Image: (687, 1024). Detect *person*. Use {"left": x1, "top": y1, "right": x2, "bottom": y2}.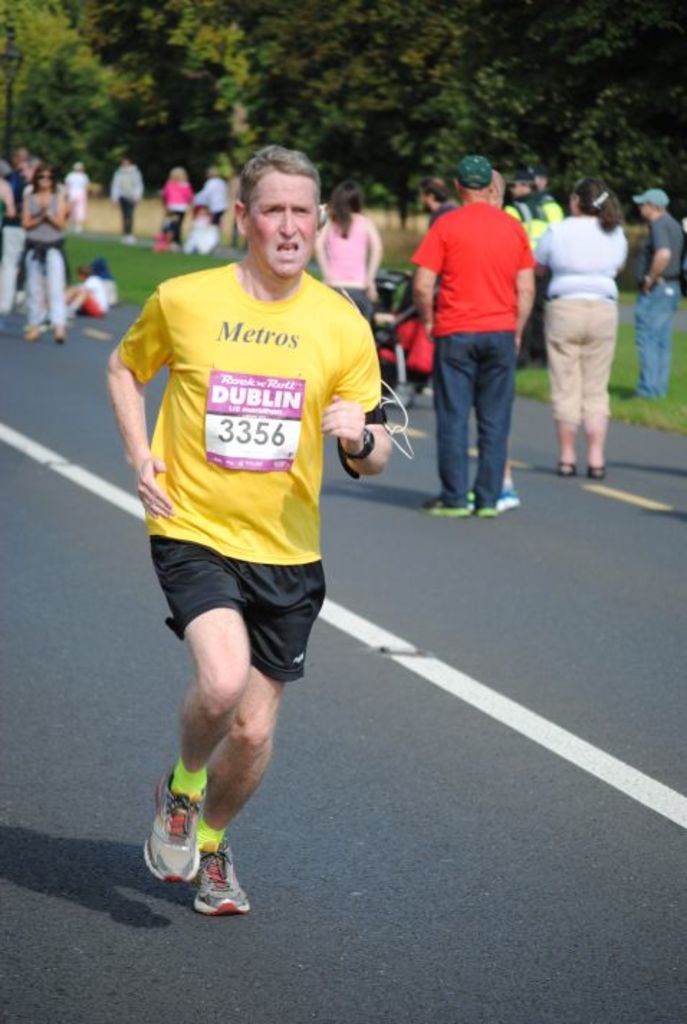
{"left": 161, "top": 163, "right": 194, "bottom": 253}.
